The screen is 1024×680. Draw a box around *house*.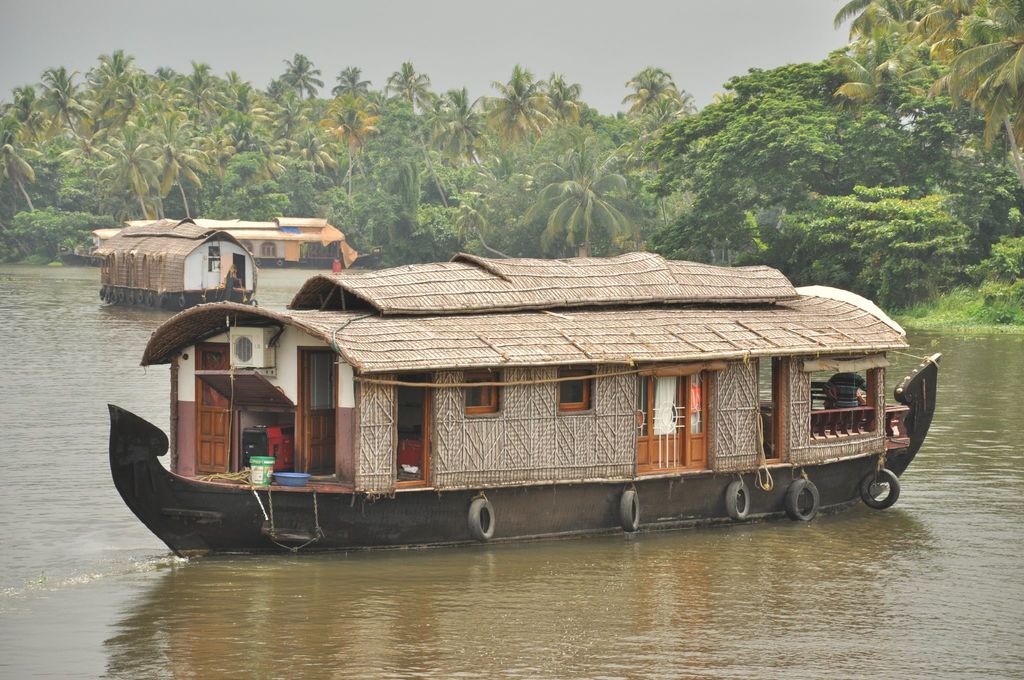
box(105, 254, 934, 558).
